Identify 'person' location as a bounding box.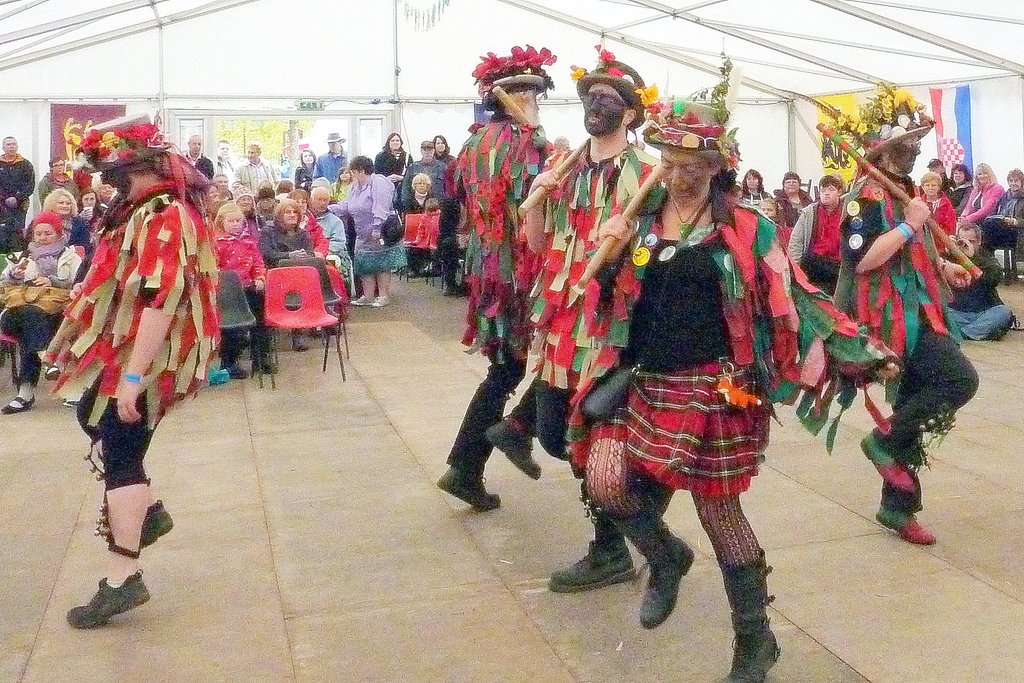
select_region(226, 136, 278, 201).
